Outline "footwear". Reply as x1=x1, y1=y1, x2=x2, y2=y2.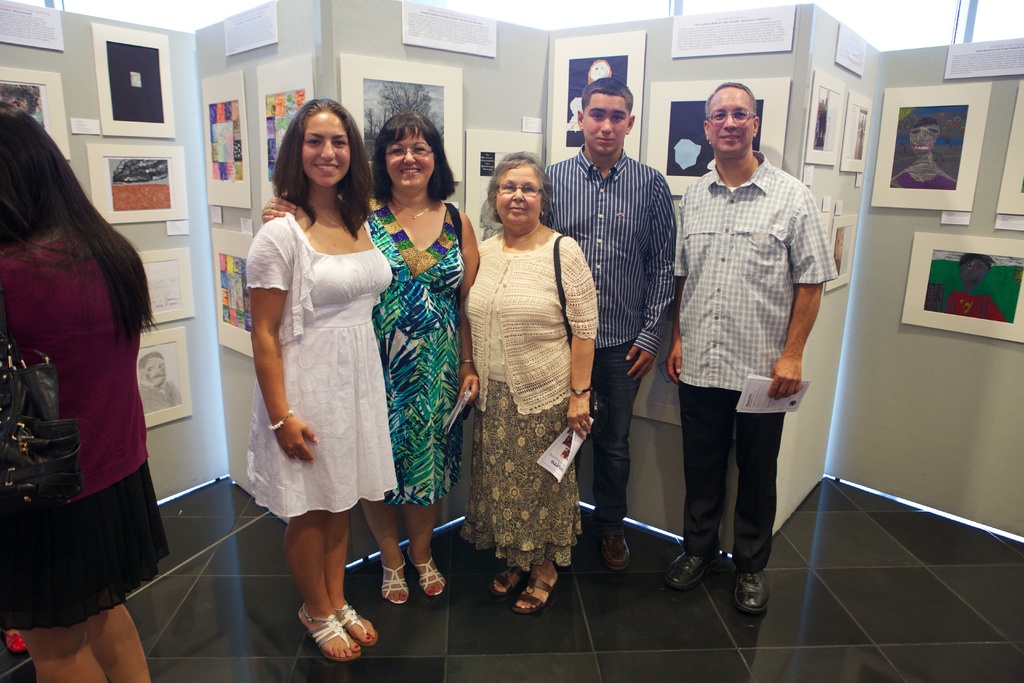
x1=662, y1=550, x2=707, y2=584.
